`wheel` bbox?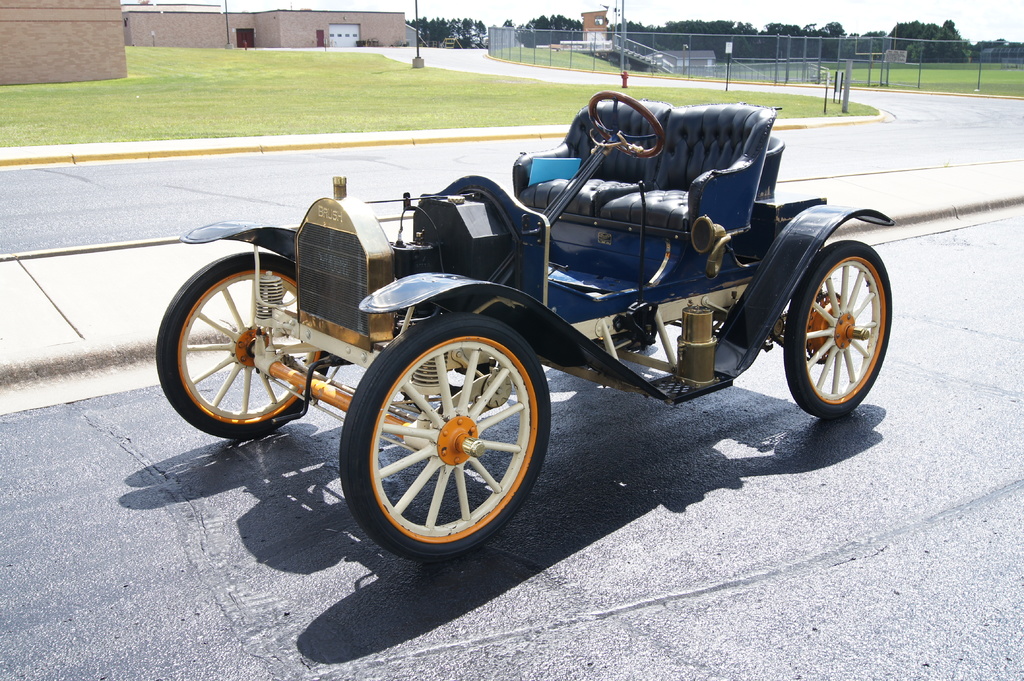
155/251/331/438
